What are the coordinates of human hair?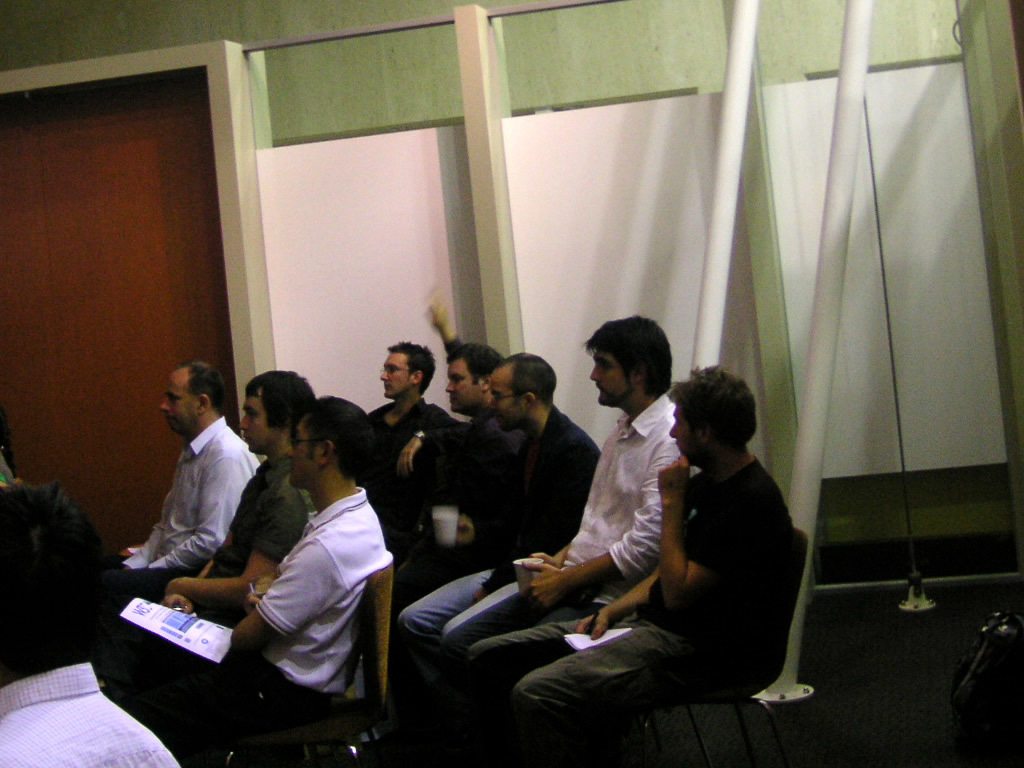
305, 394, 374, 480.
